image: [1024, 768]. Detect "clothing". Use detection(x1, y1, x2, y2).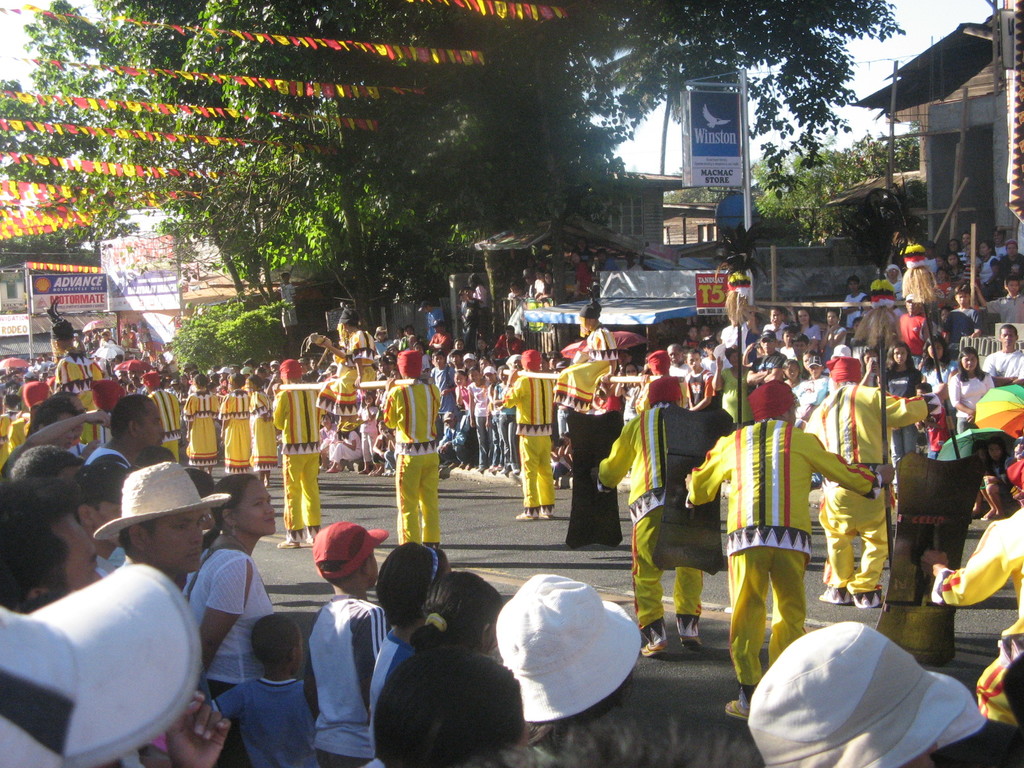
detection(172, 543, 275, 673).
